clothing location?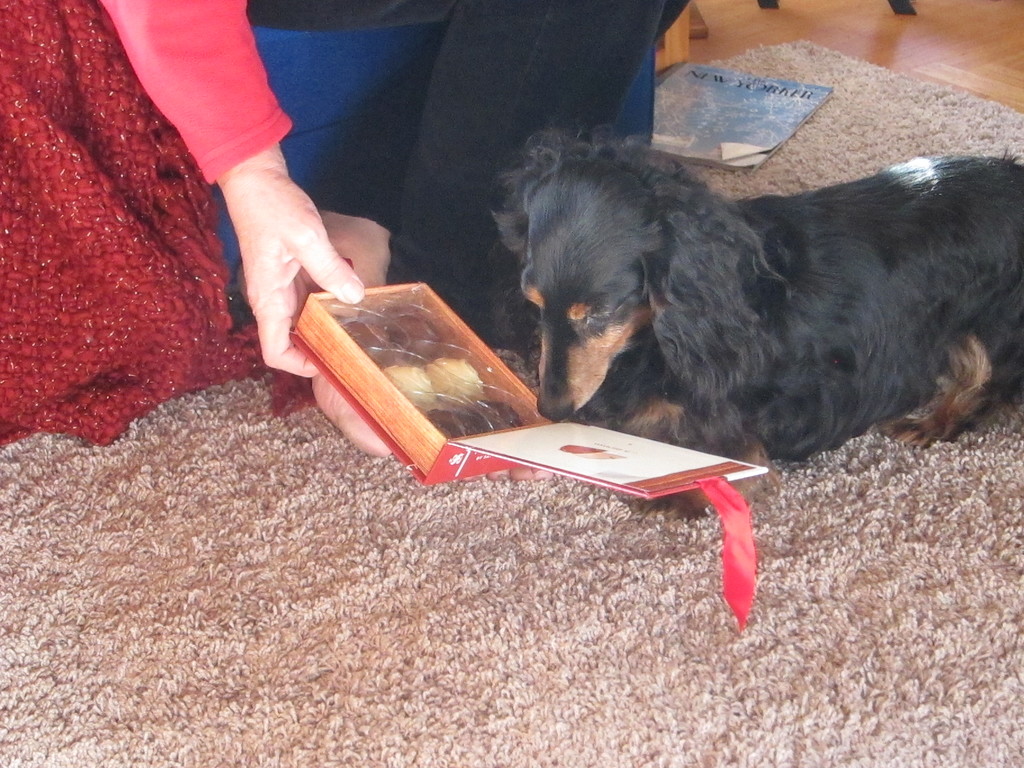
box=[0, 0, 290, 451]
